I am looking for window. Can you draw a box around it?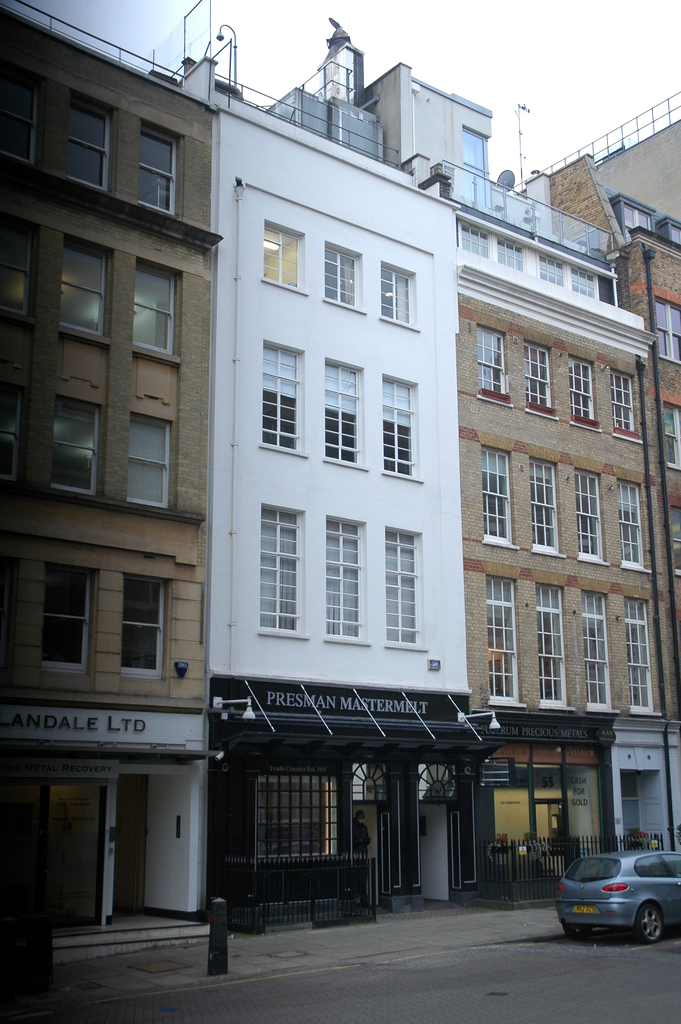
Sure, the bounding box is pyautogui.locateOnScreen(119, 265, 175, 357).
